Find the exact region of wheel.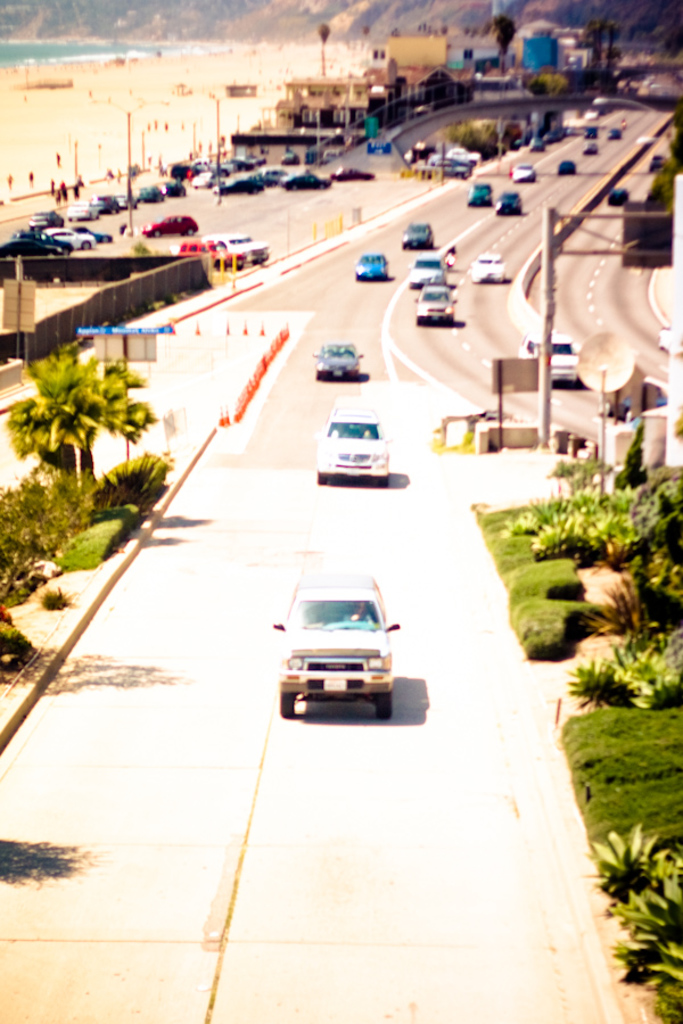
Exact region: BBox(373, 687, 389, 724).
